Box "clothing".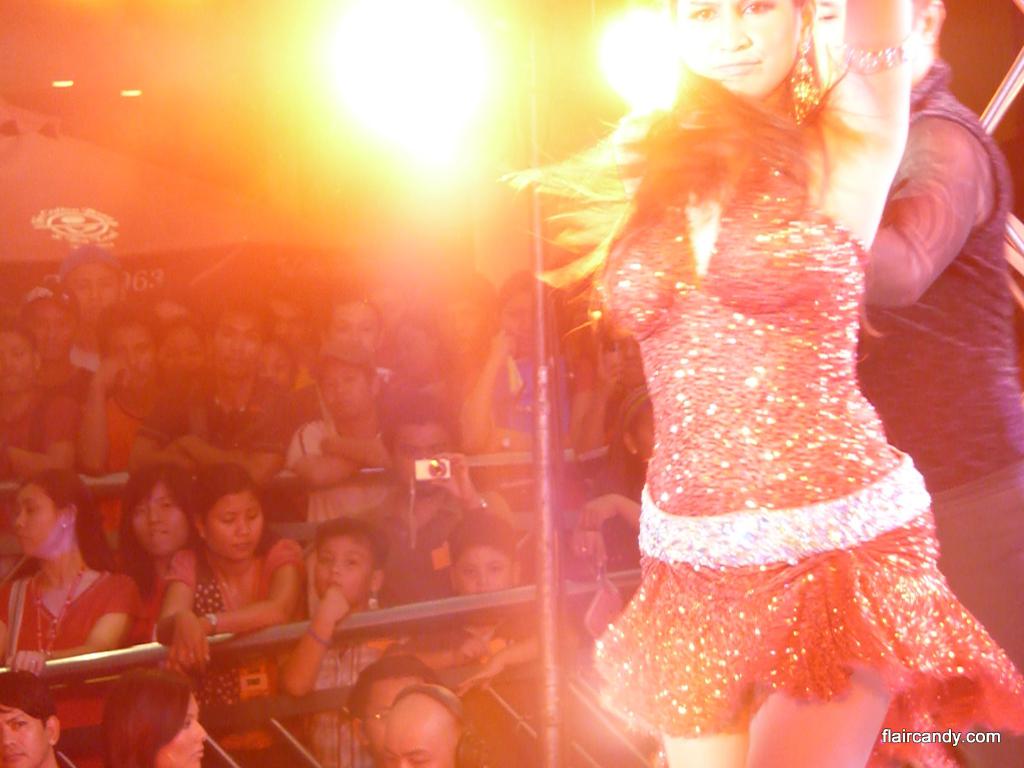
left=547, top=50, right=996, bottom=648.
